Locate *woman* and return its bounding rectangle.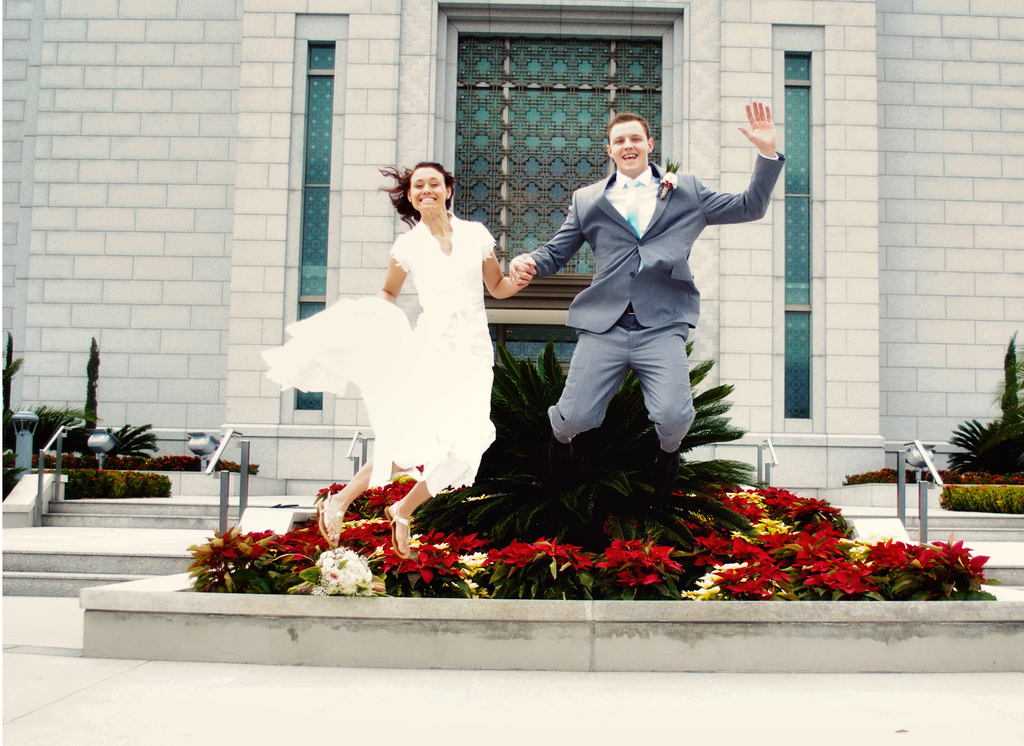
[504,100,781,462].
